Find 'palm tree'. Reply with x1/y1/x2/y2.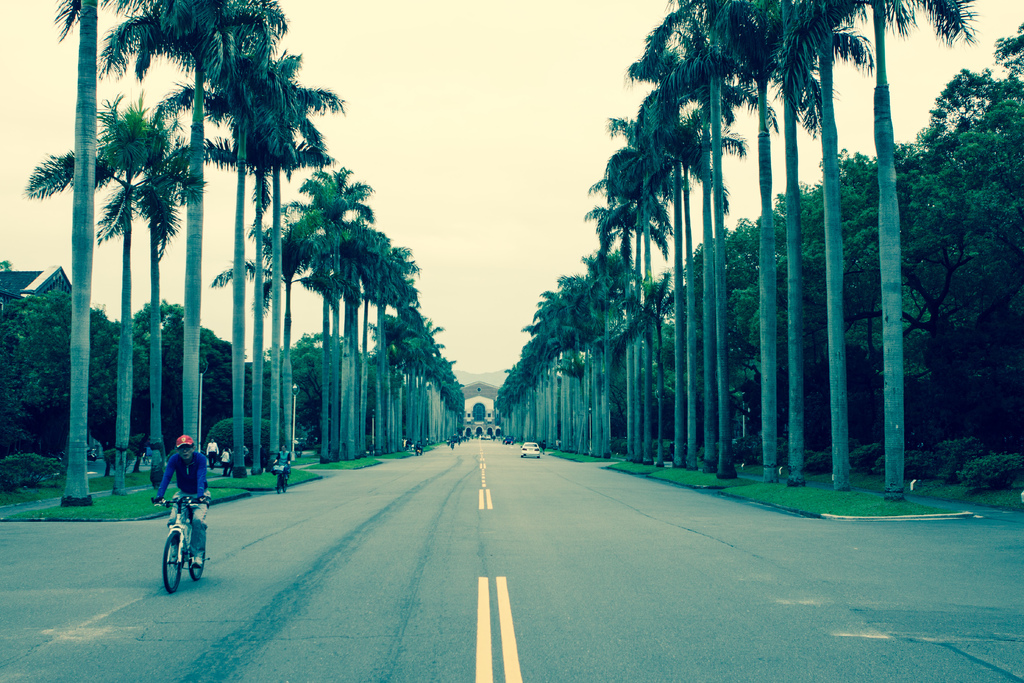
629/91/698/450.
